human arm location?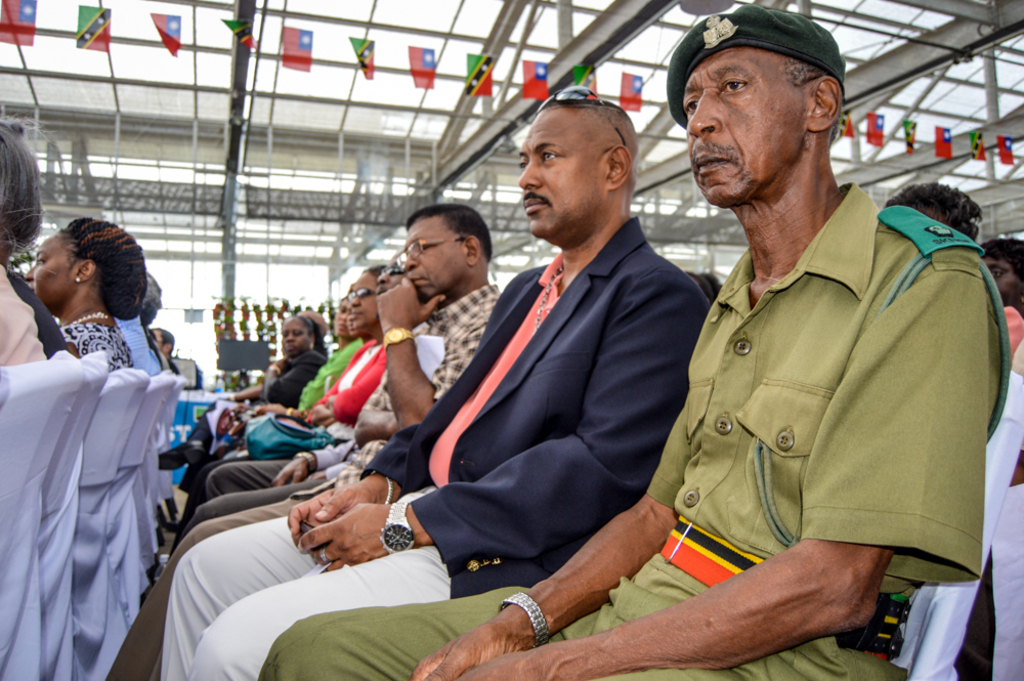
BBox(258, 405, 303, 417)
